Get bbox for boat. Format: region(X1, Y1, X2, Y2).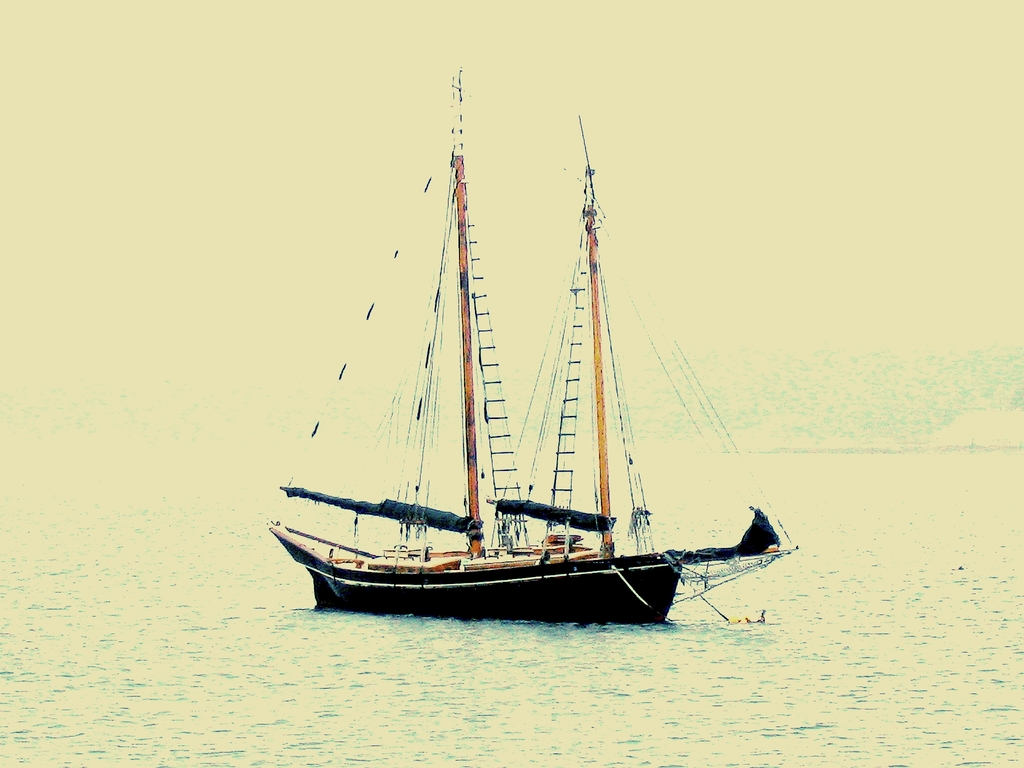
region(236, 136, 784, 668).
